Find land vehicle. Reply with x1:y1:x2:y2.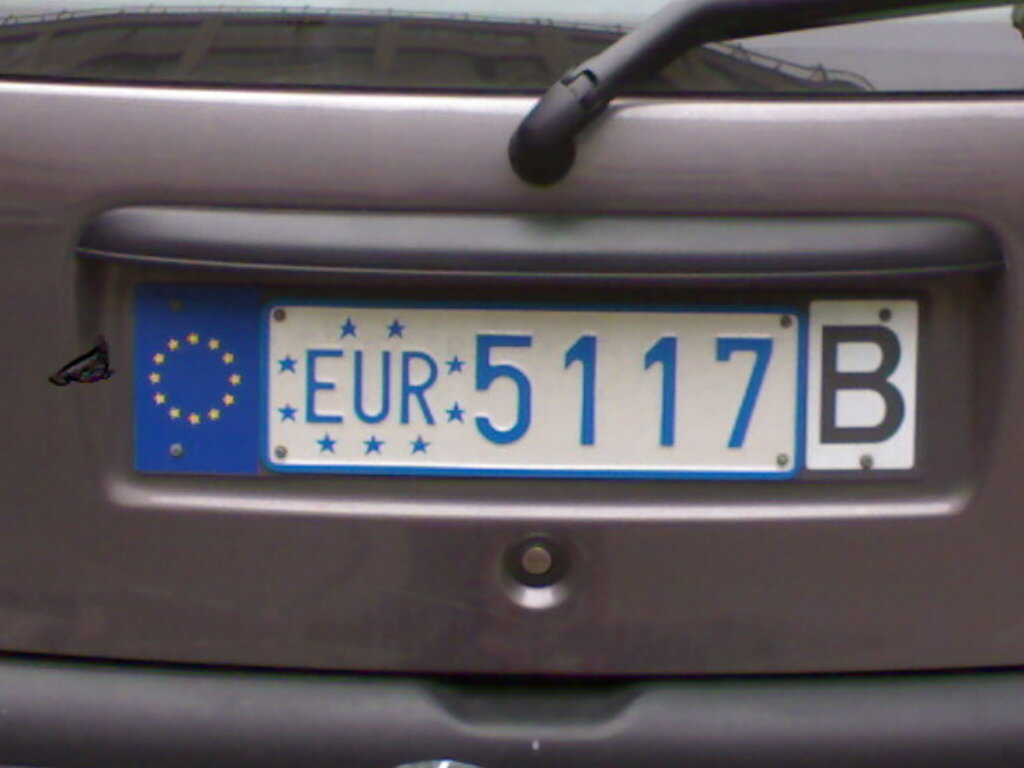
0:0:1023:767.
